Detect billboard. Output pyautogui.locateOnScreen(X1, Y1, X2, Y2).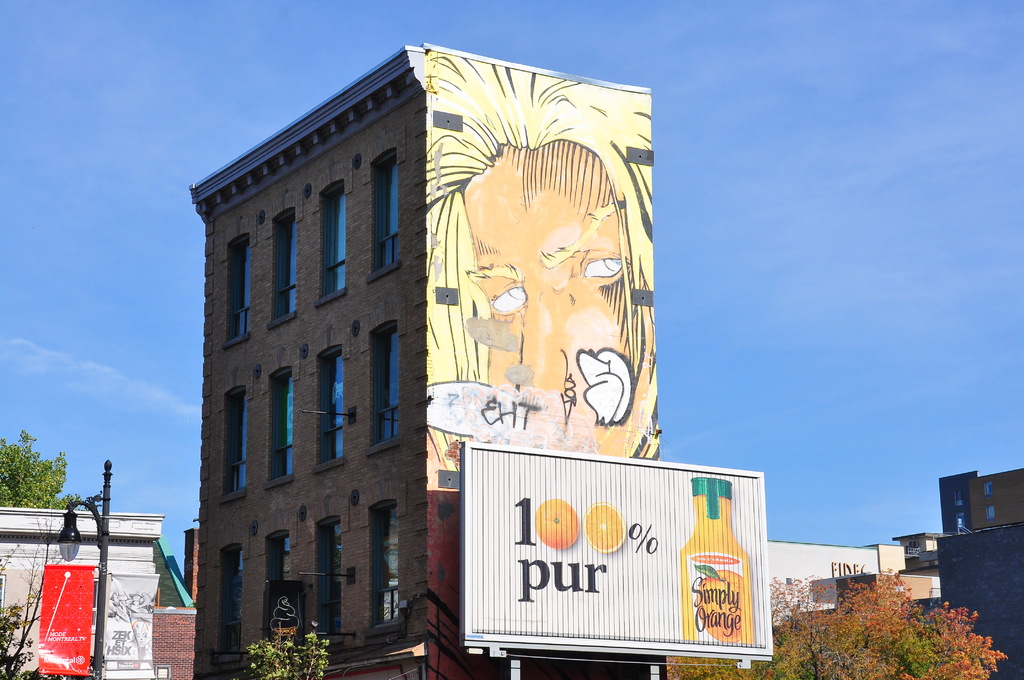
pyautogui.locateOnScreen(456, 447, 782, 672).
